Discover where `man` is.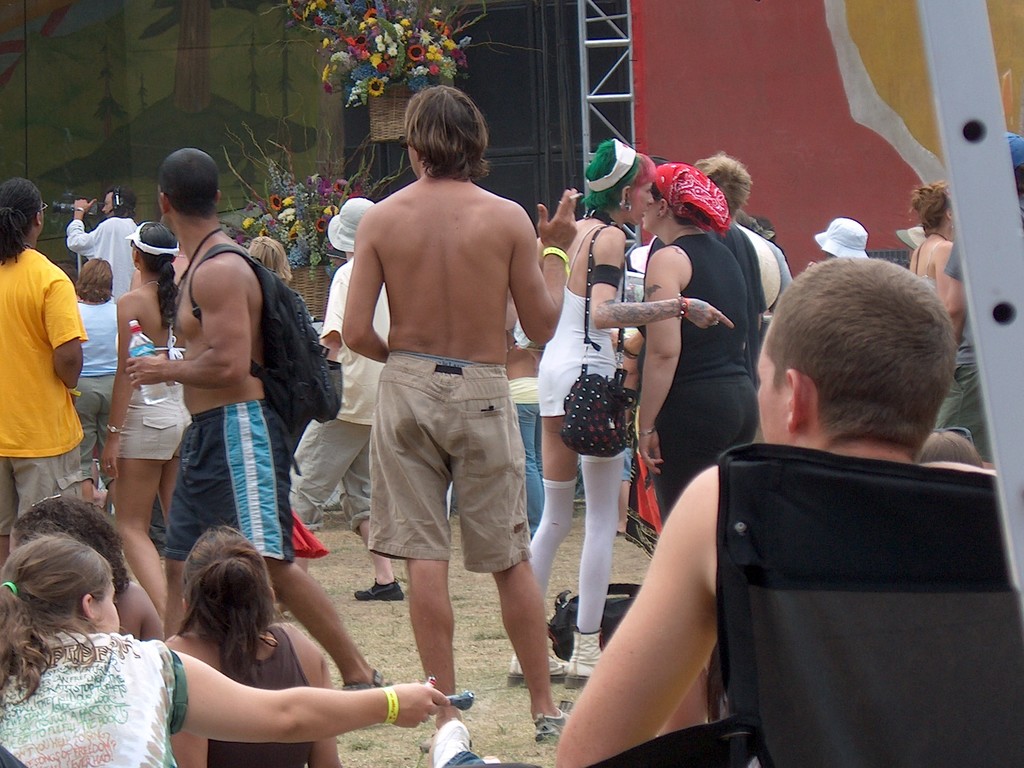
Discovered at select_region(0, 175, 91, 572).
